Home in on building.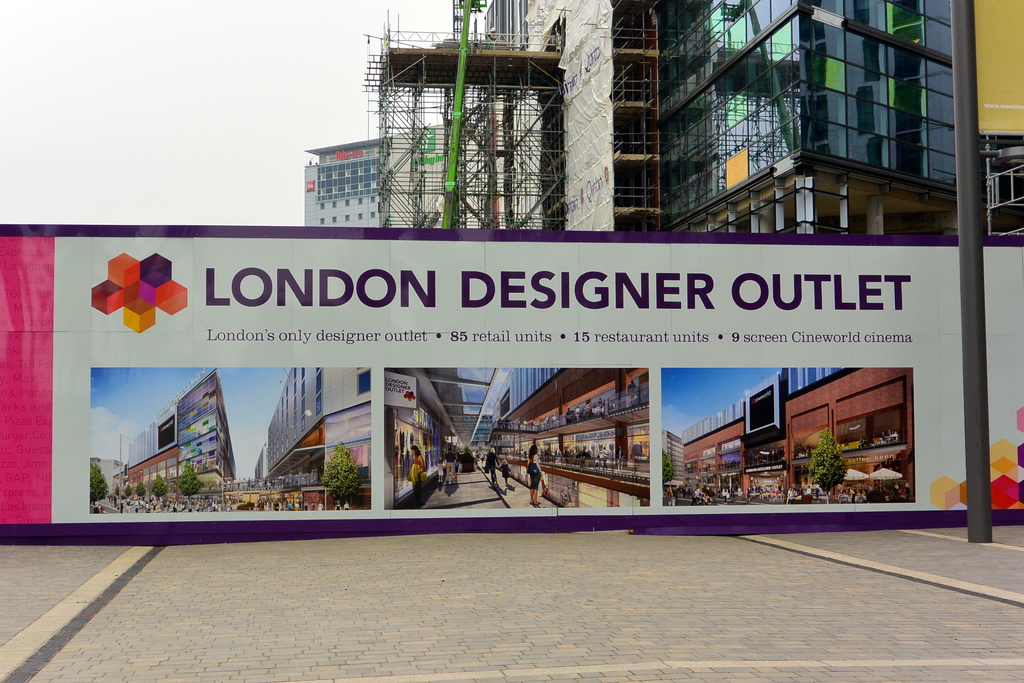
Homed in at [385,364,646,506].
